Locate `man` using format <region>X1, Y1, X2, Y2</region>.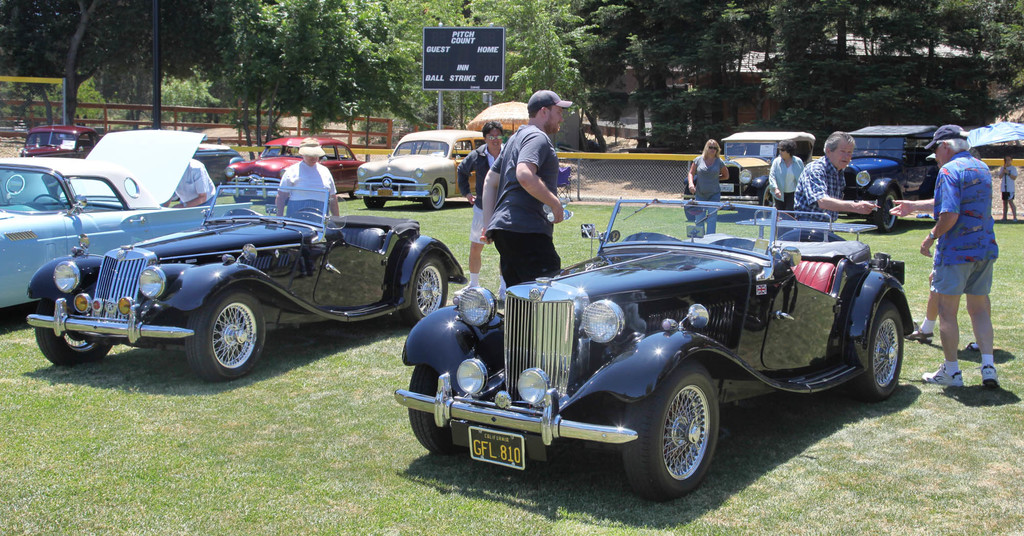
<region>794, 131, 876, 234</region>.
